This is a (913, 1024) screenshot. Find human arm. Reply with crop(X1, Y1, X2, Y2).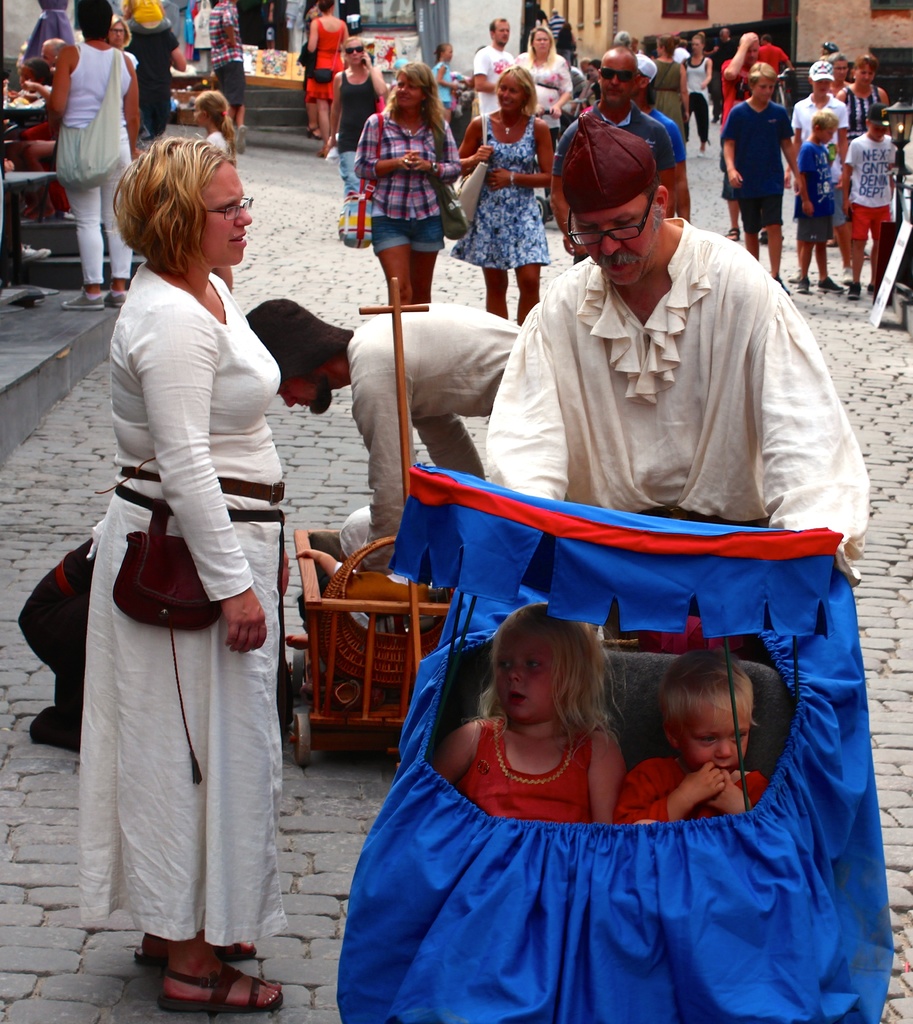
crop(316, 74, 344, 162).
